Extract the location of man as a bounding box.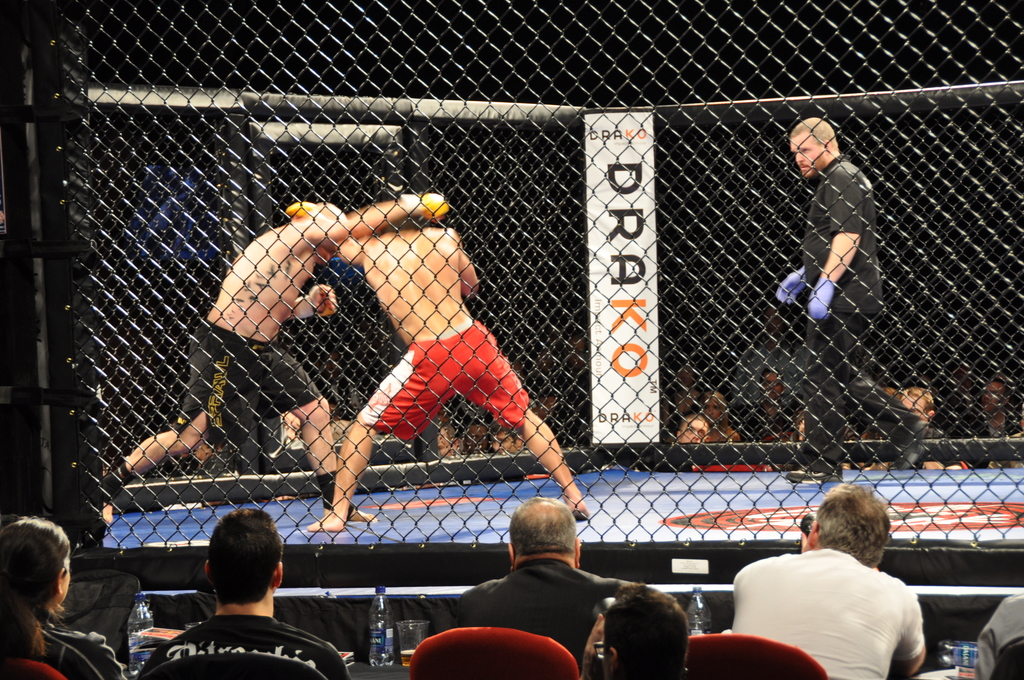
box=[726, 495, 947, 670].
